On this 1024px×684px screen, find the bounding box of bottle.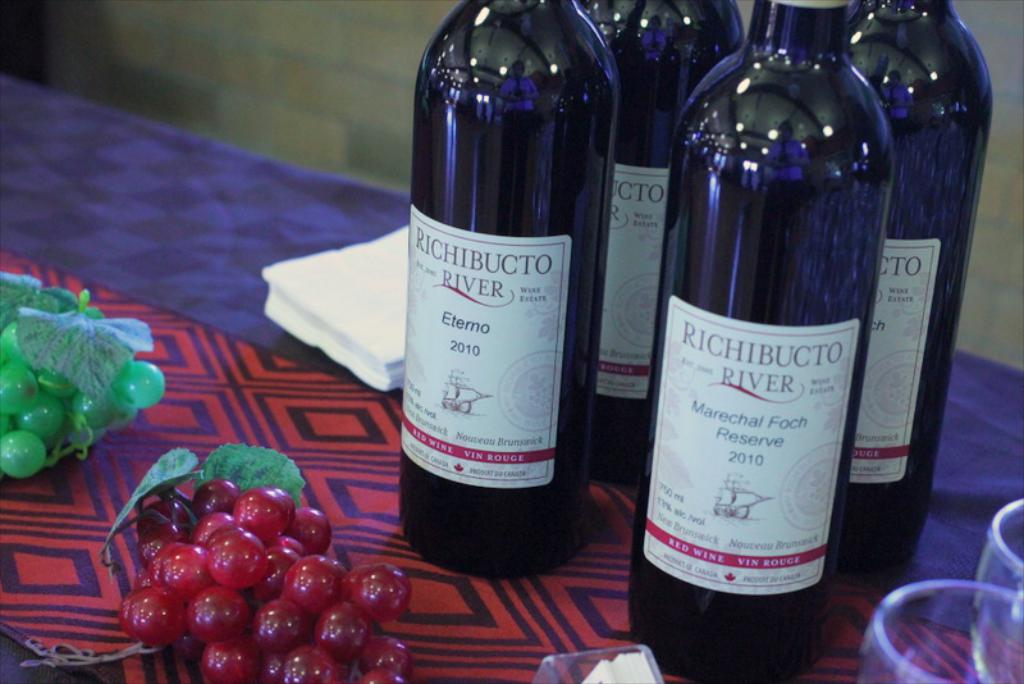
Bounding box: [left=566, top=0, right=749, bottom=482].
